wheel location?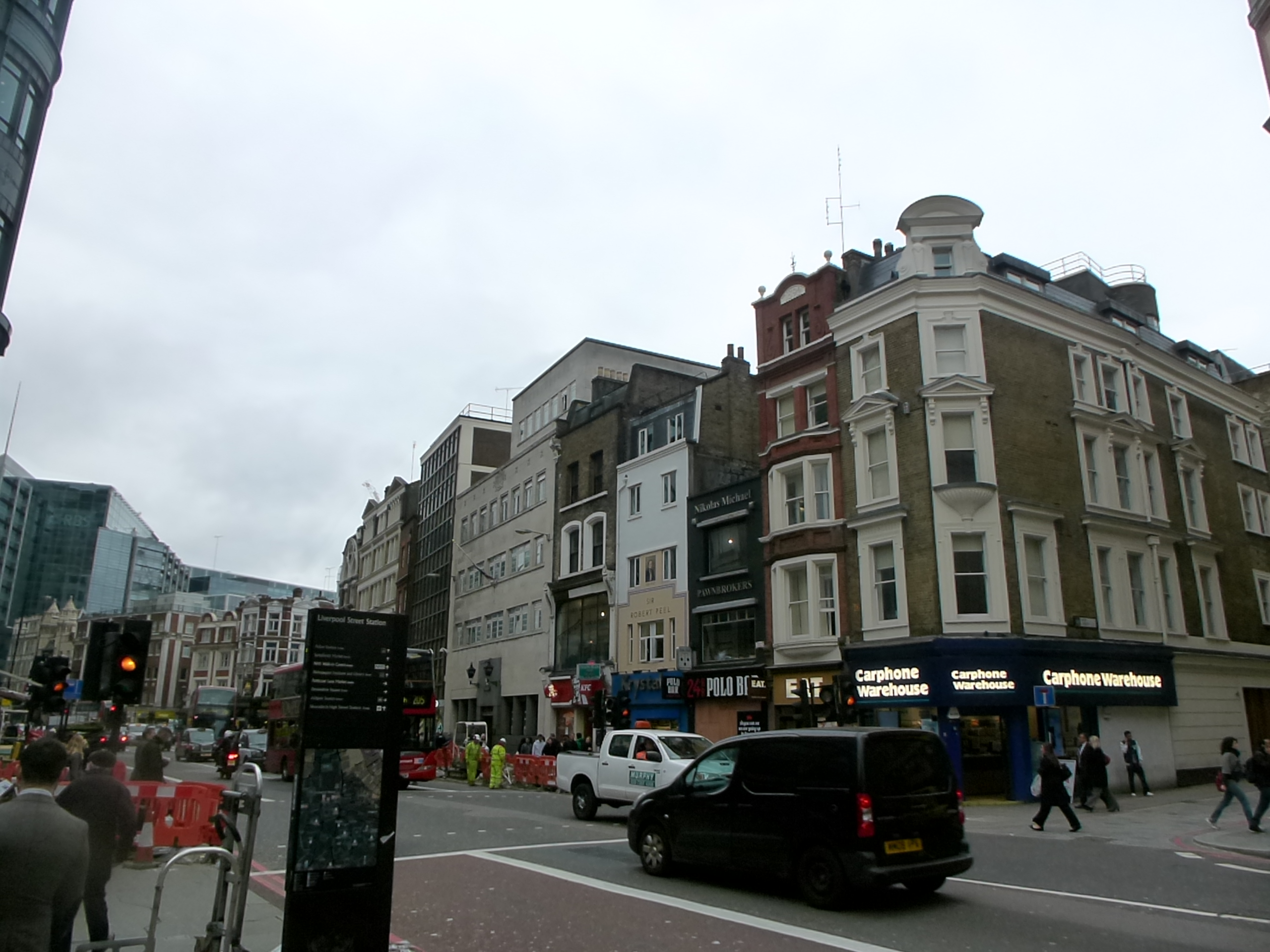
box=[448, 434, 469, 442]
